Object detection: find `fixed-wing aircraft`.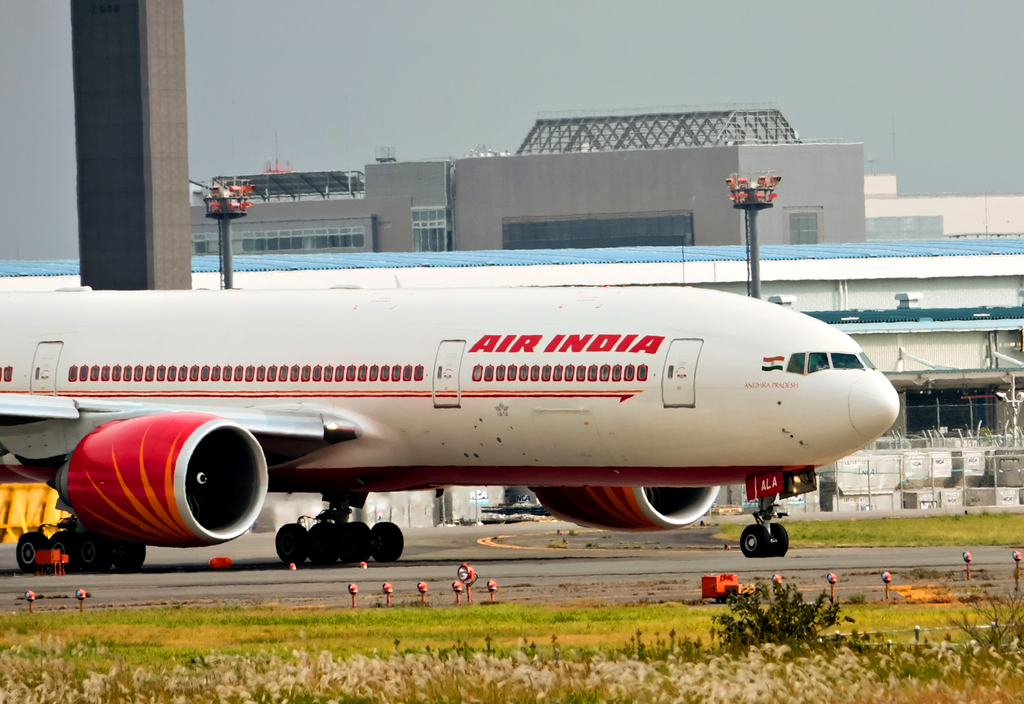
left=0, top=291, right=900, bottom=572.
